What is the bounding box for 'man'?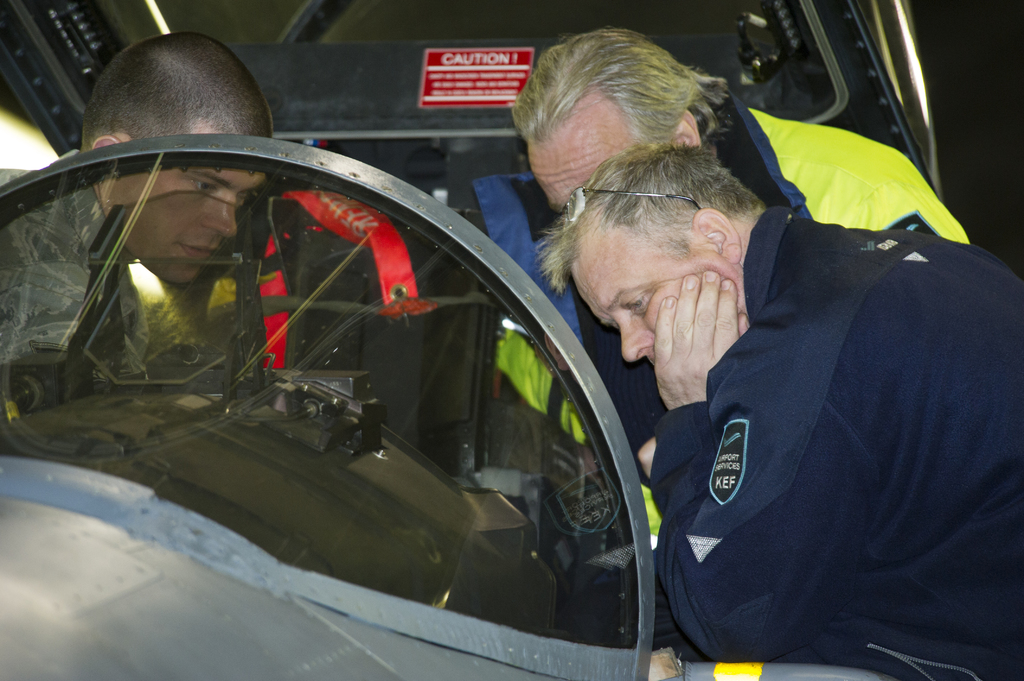
0:32:271:388.
